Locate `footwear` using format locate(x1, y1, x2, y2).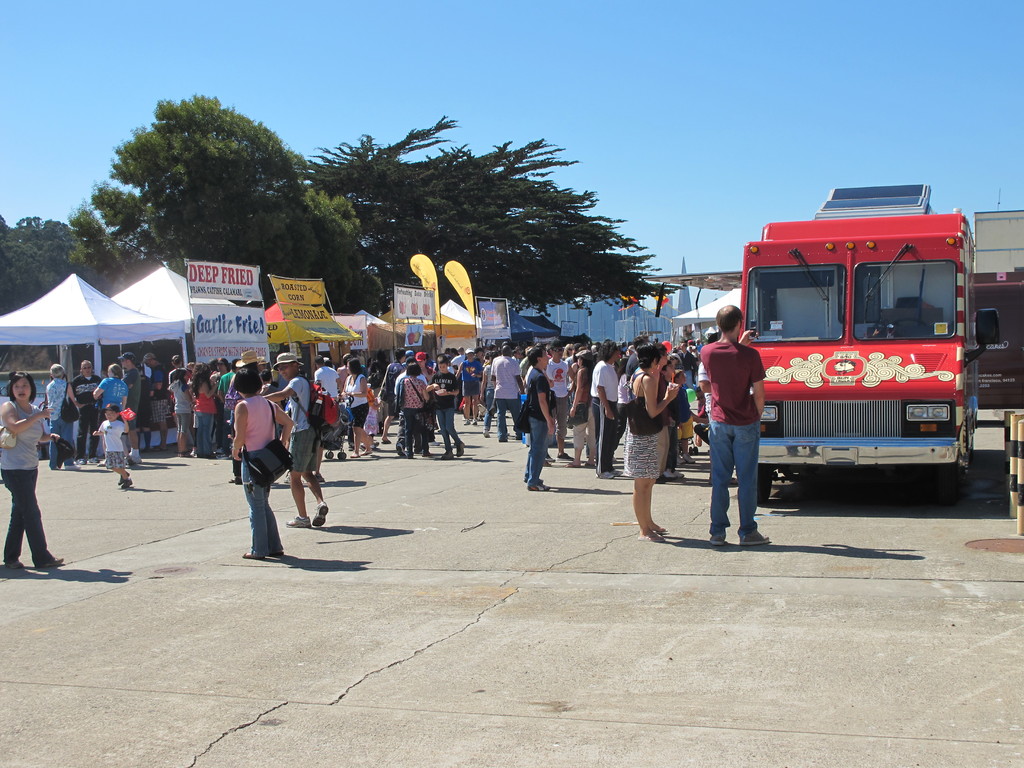
locate(241, 549, 264, 563).
